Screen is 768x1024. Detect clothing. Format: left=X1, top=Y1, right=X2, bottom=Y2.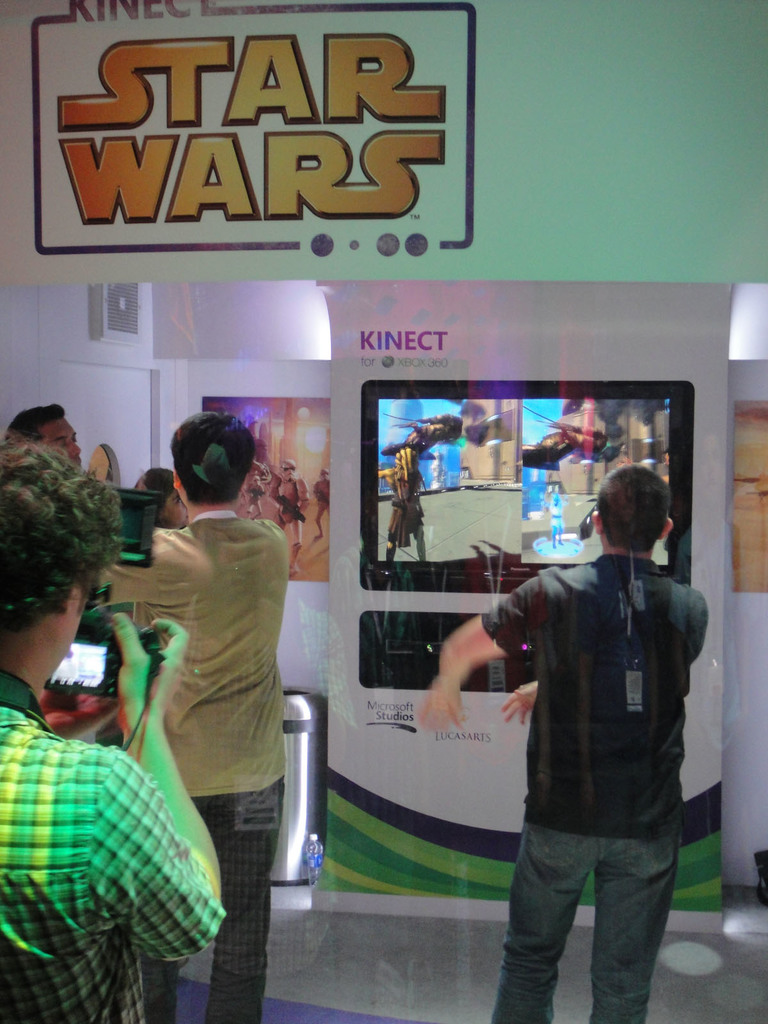
left=95, top=496, right=287, bottom=1023.
